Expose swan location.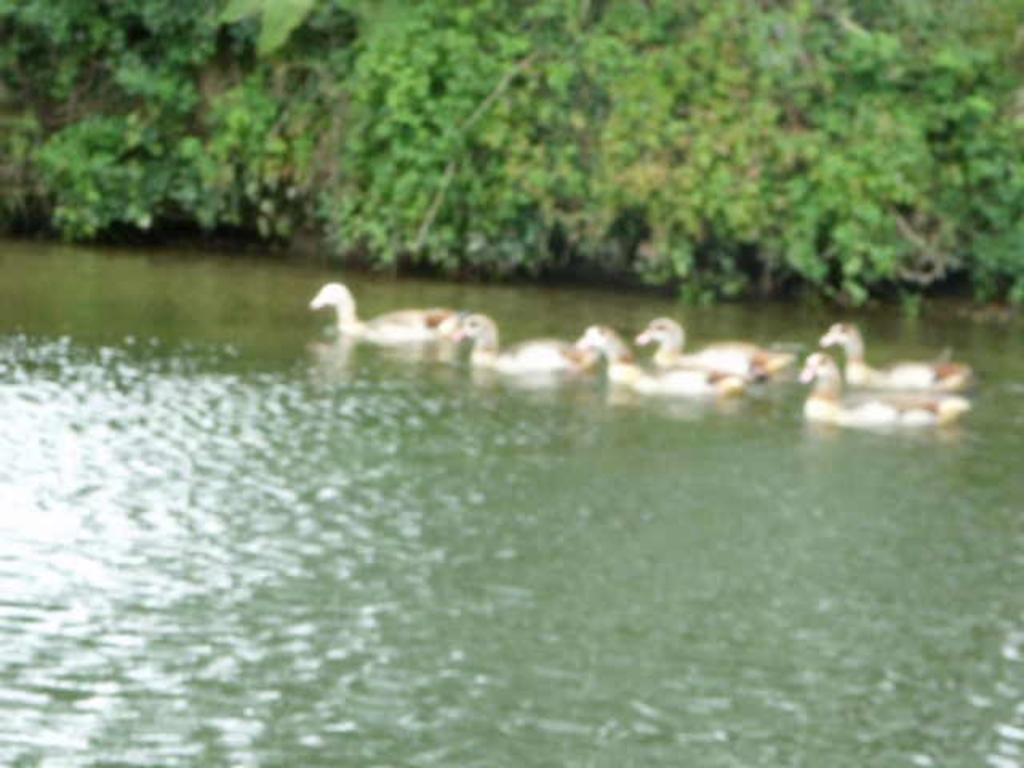
Exposed at (left=288, top=283, right=509, bottom=363).
